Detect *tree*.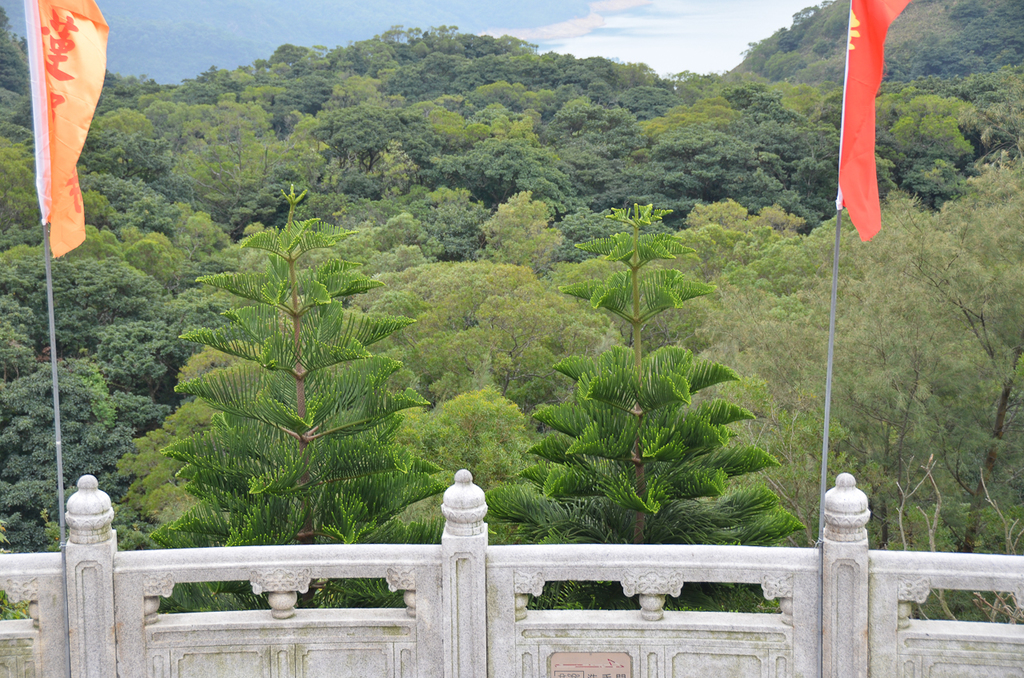
Detected at region(410, 377, 528, 473).
